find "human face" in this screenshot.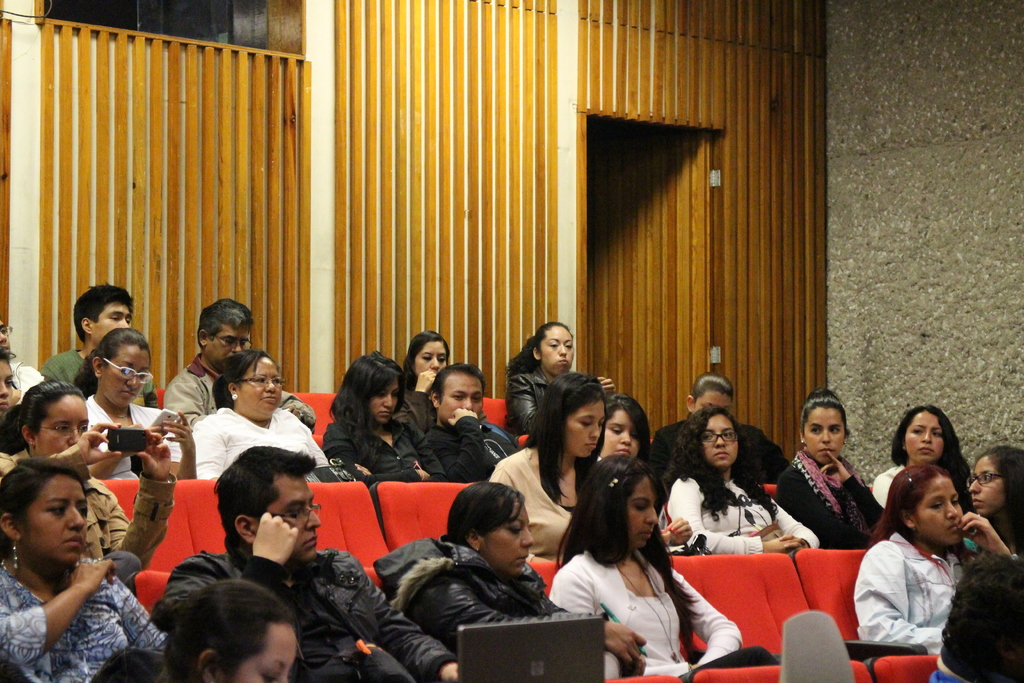
The bounding box for "human face" is locate(102, 345, 152, 408).
